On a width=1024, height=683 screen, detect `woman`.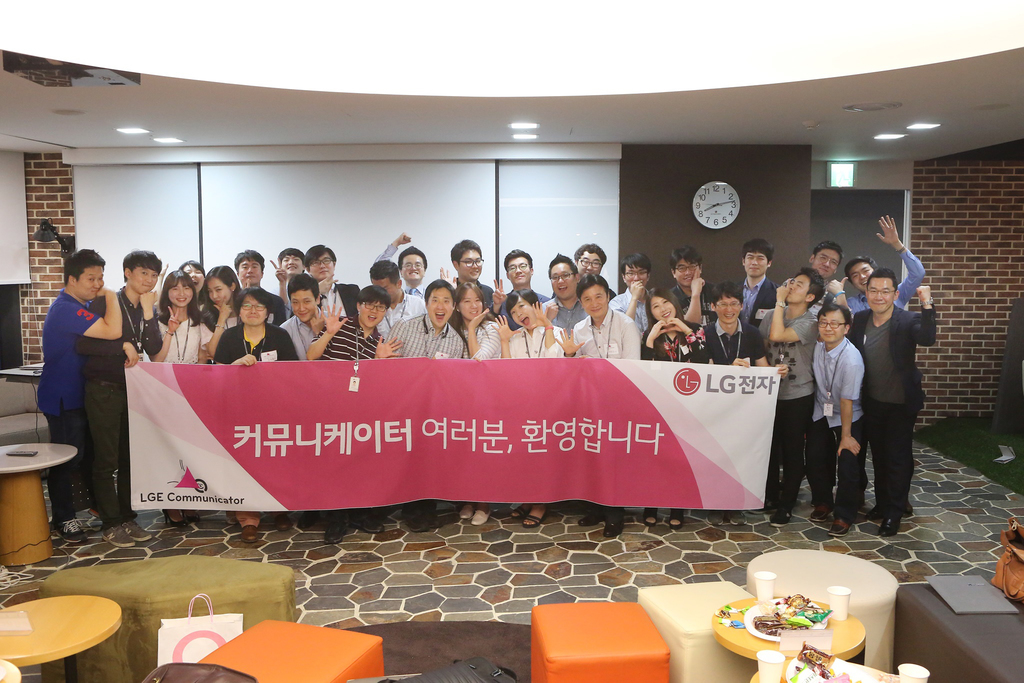
crop(447, 281, 506, 360).
